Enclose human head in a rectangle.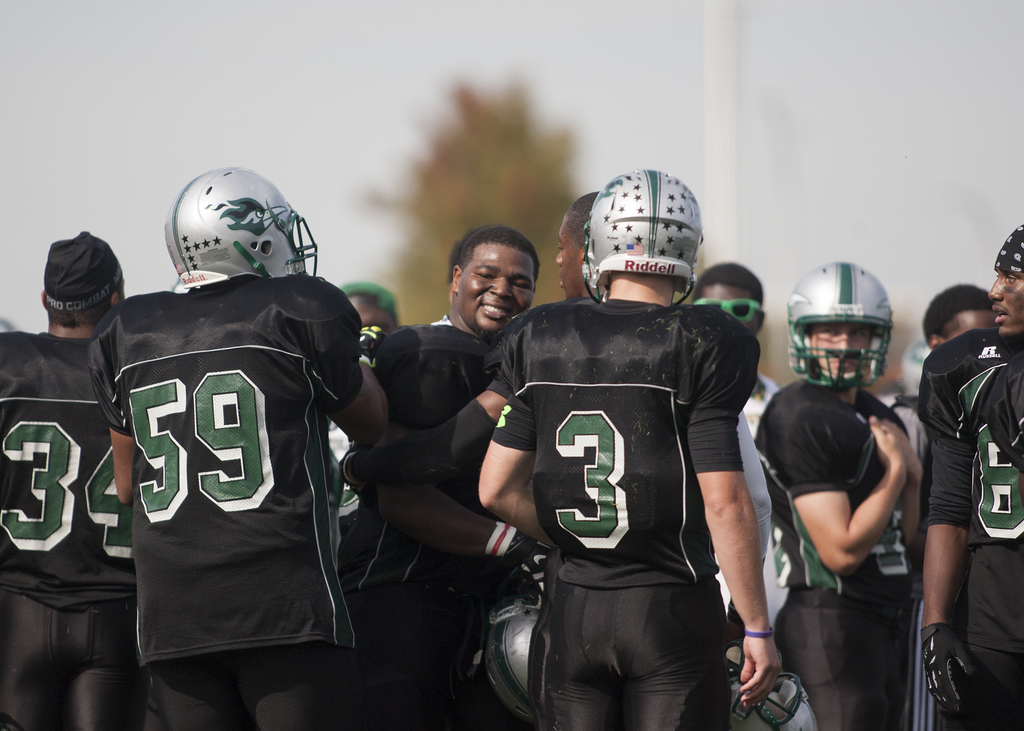
(161, 167, 320, 280).
